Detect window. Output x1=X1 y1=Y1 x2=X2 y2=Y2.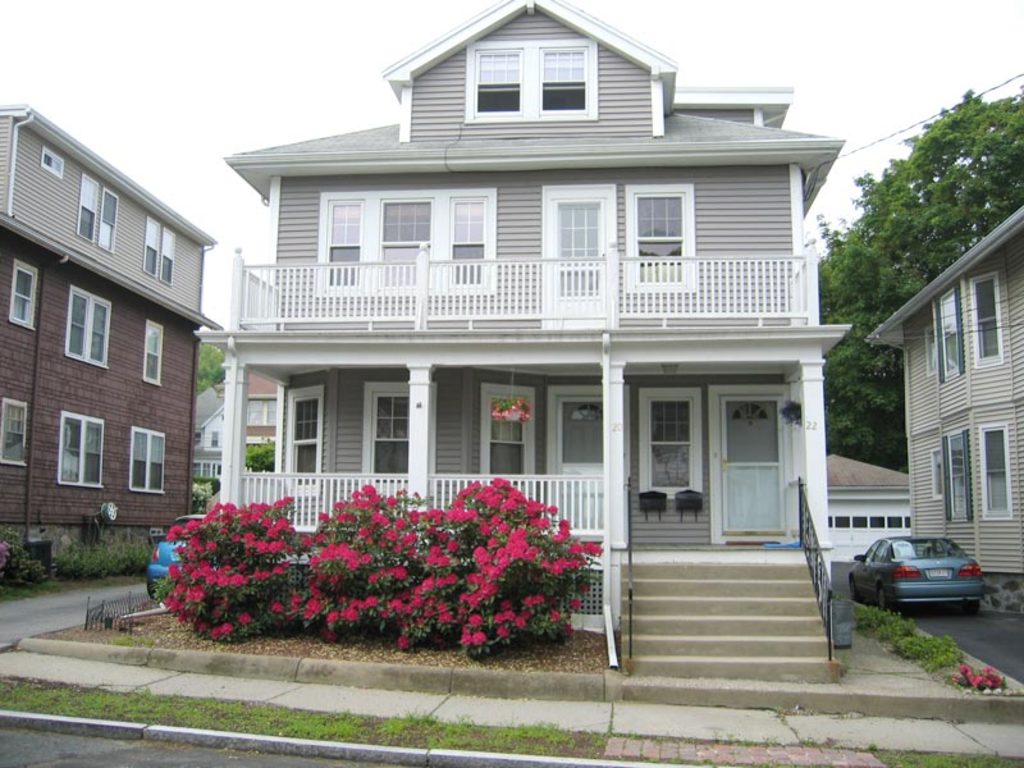
x1=56 y1=408 x2=102 y2=488.
